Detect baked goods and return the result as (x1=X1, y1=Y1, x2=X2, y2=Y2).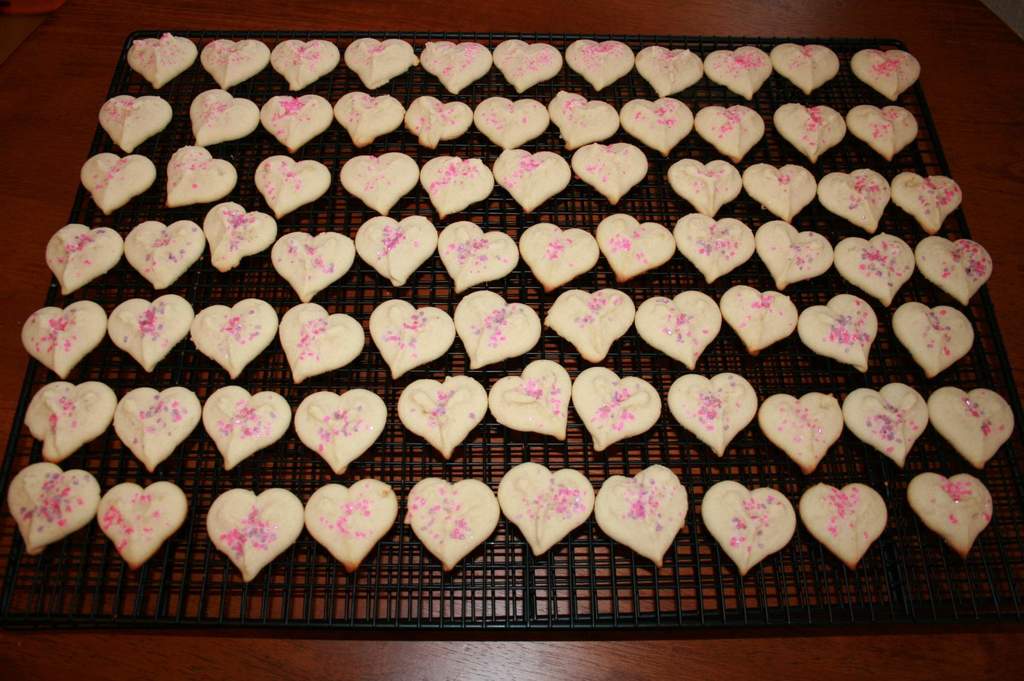
(x1=477, y1=95, x2=553, y2=152).
